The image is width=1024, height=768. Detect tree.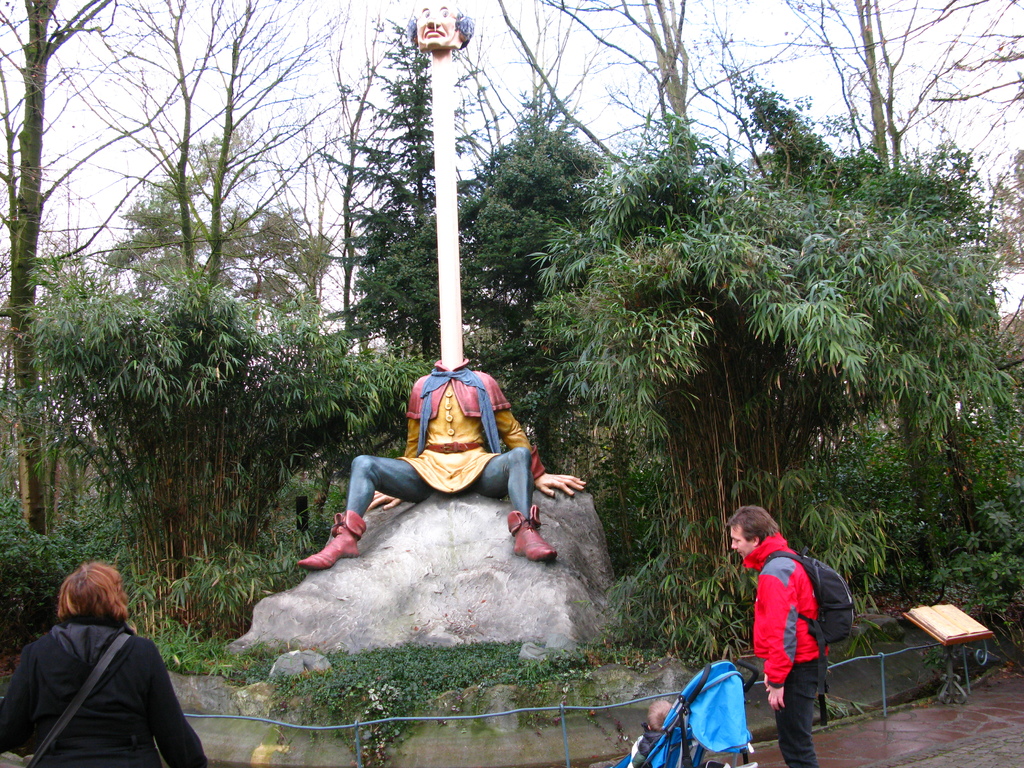
Detection: bbox(291, 0, 522, 424).
